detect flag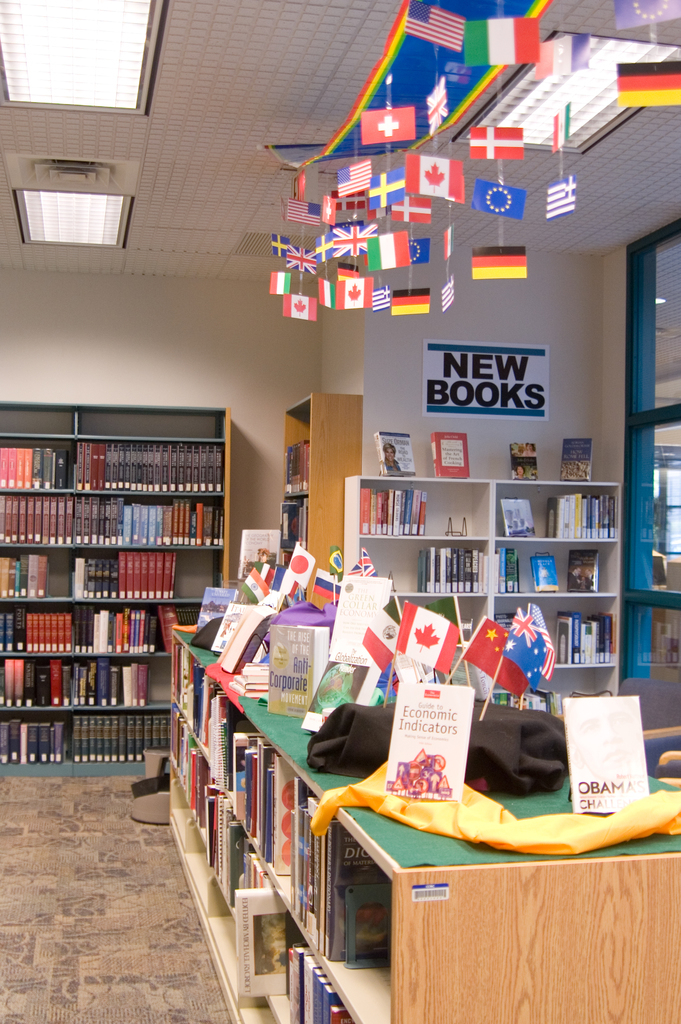
BBox(265, 561, 277, 584)
